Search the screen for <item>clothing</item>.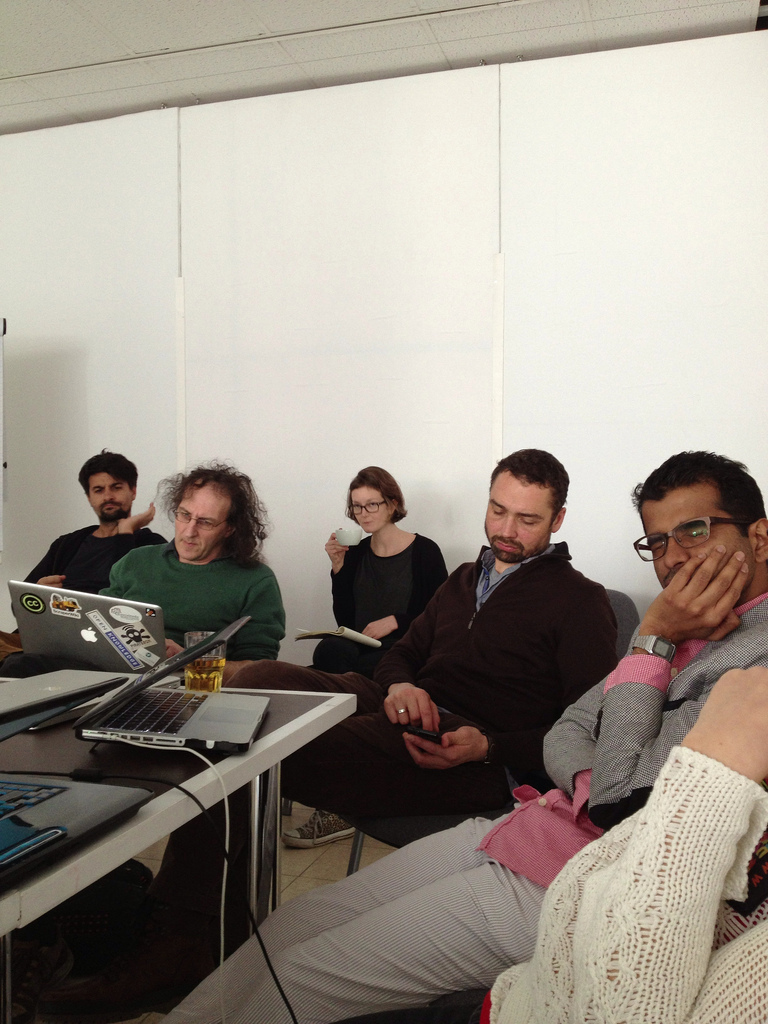
Found at Rect(351, 738, 767, 1023).
